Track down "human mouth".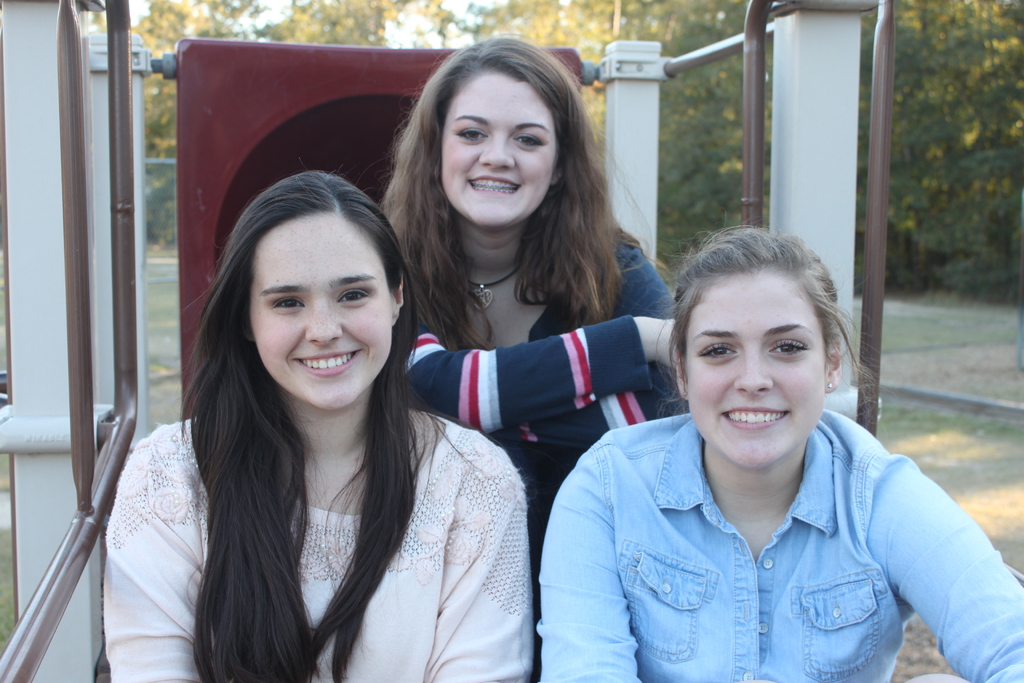
Tracked to (left=717, top=403, right=792, bottom=433).
